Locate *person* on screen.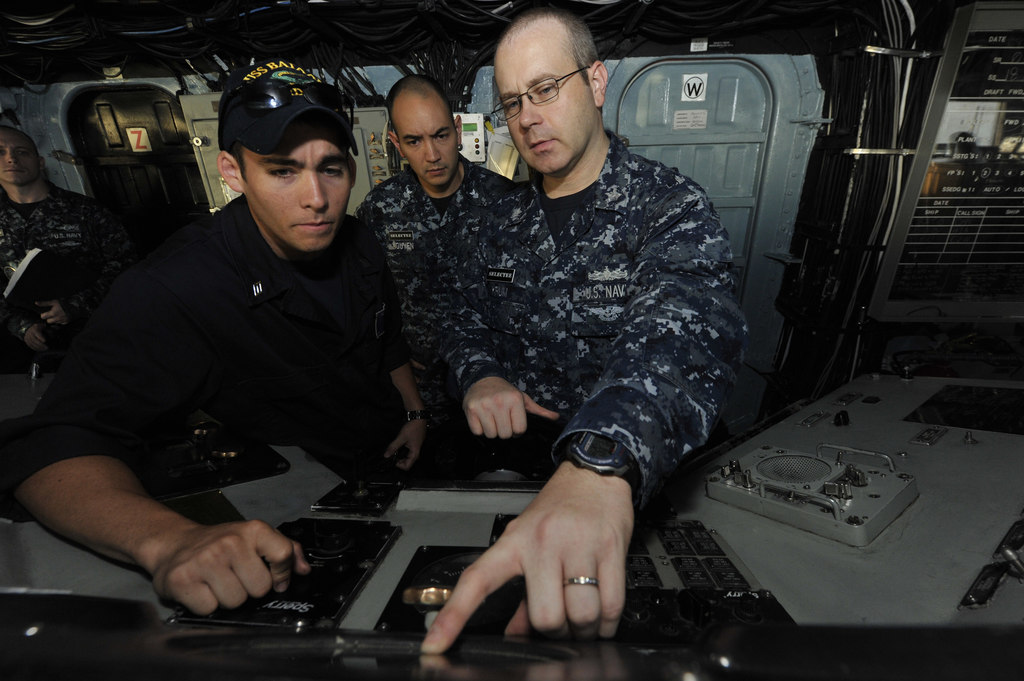
On screen at detection(4, 45, 433, 618).
